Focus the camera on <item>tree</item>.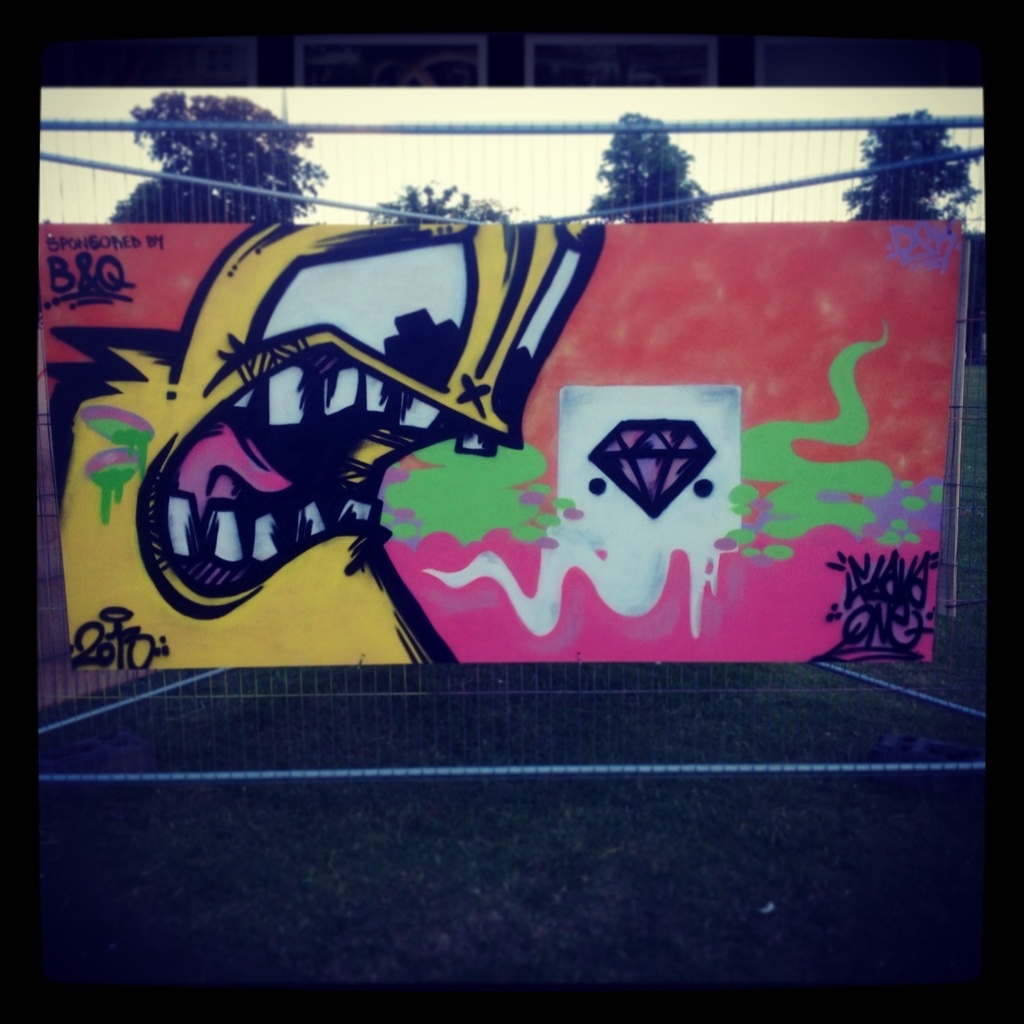
Focus region: left=364, top=179, right=512, bottom=232.
